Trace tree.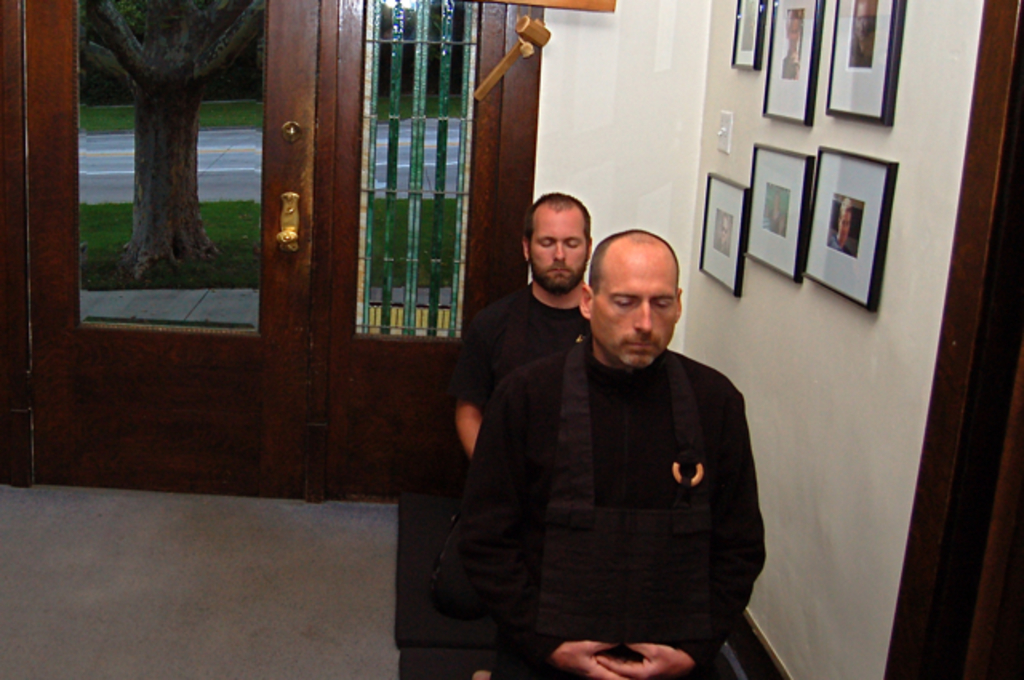
Traced to left=80, top=0, right=269, bottom=290.
